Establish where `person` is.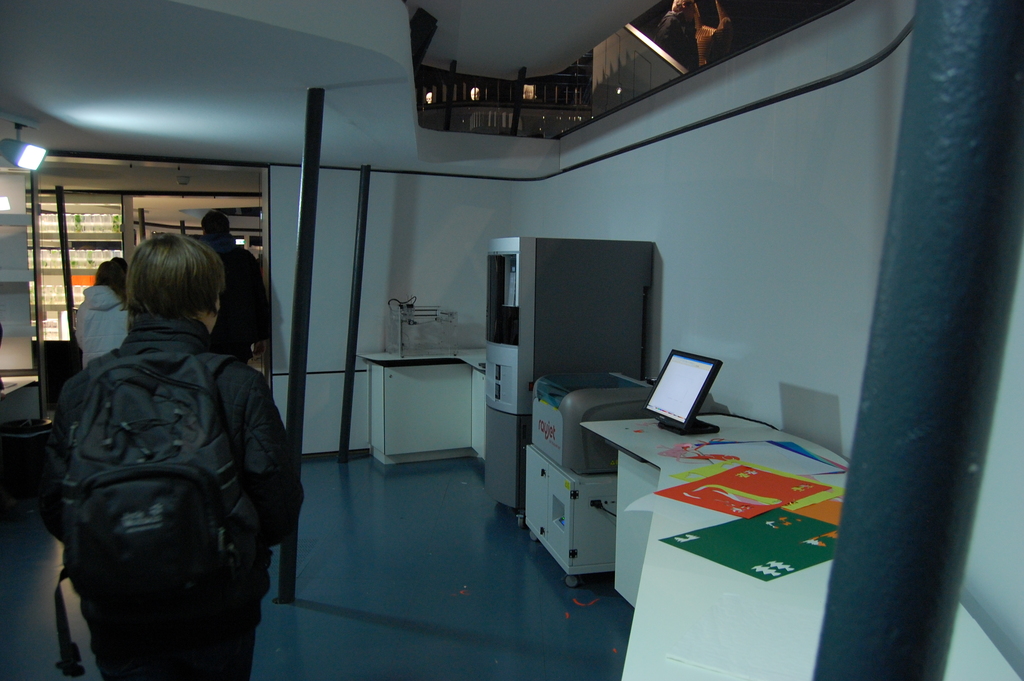
Established at box(75, 253, 137, 377).
